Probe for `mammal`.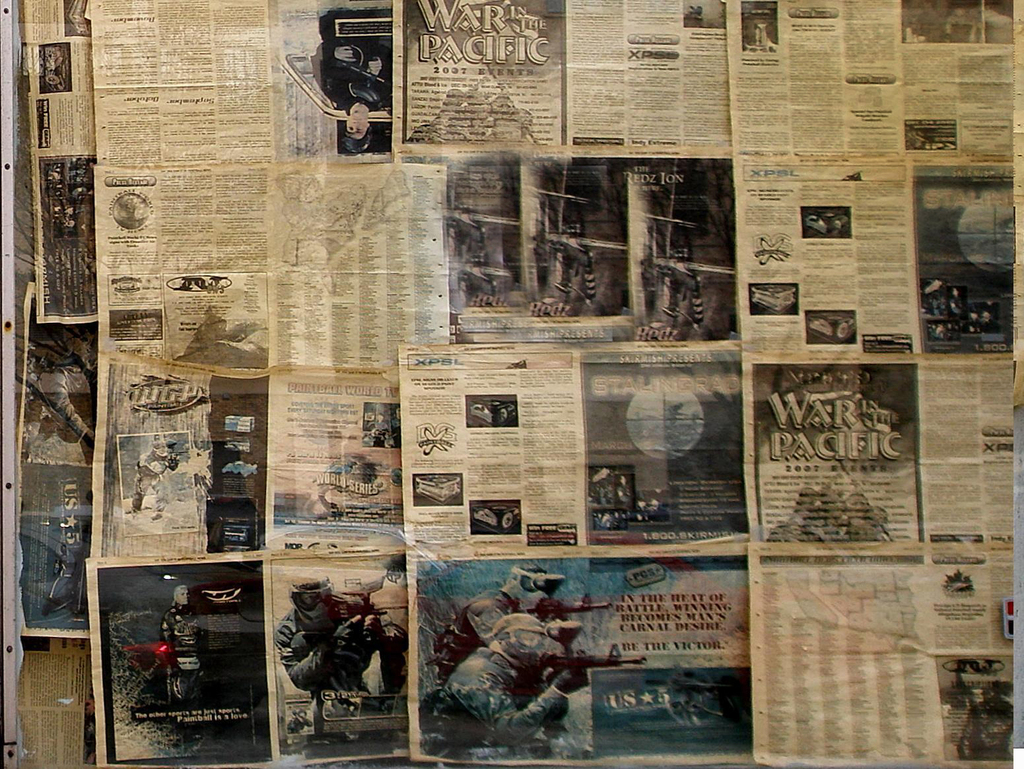
Probe result: {"left": 133, "top": 434, "right": 198, "bottom": 520}.
